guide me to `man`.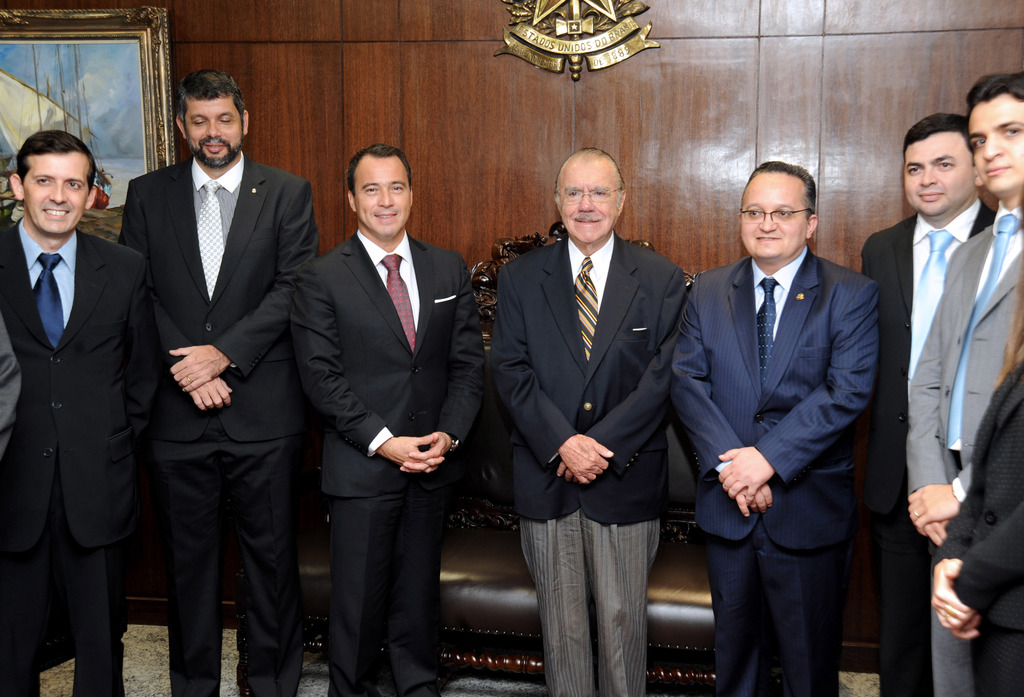
Guidance: 116:70:314:696.
